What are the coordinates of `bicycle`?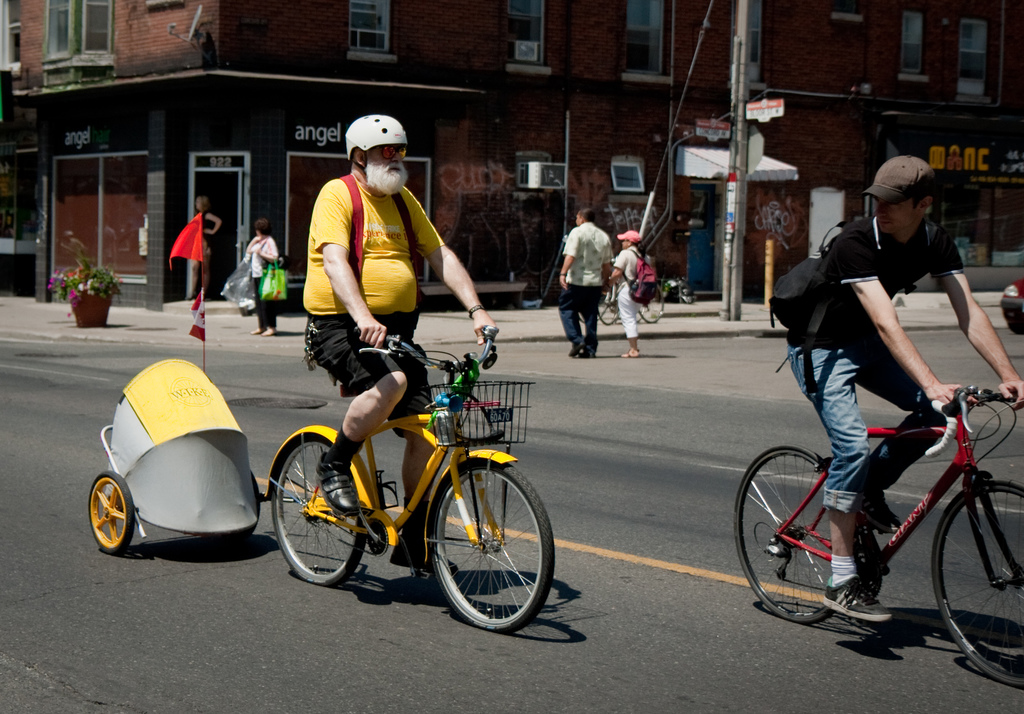
Rect(723, 337, 1023, 647).
